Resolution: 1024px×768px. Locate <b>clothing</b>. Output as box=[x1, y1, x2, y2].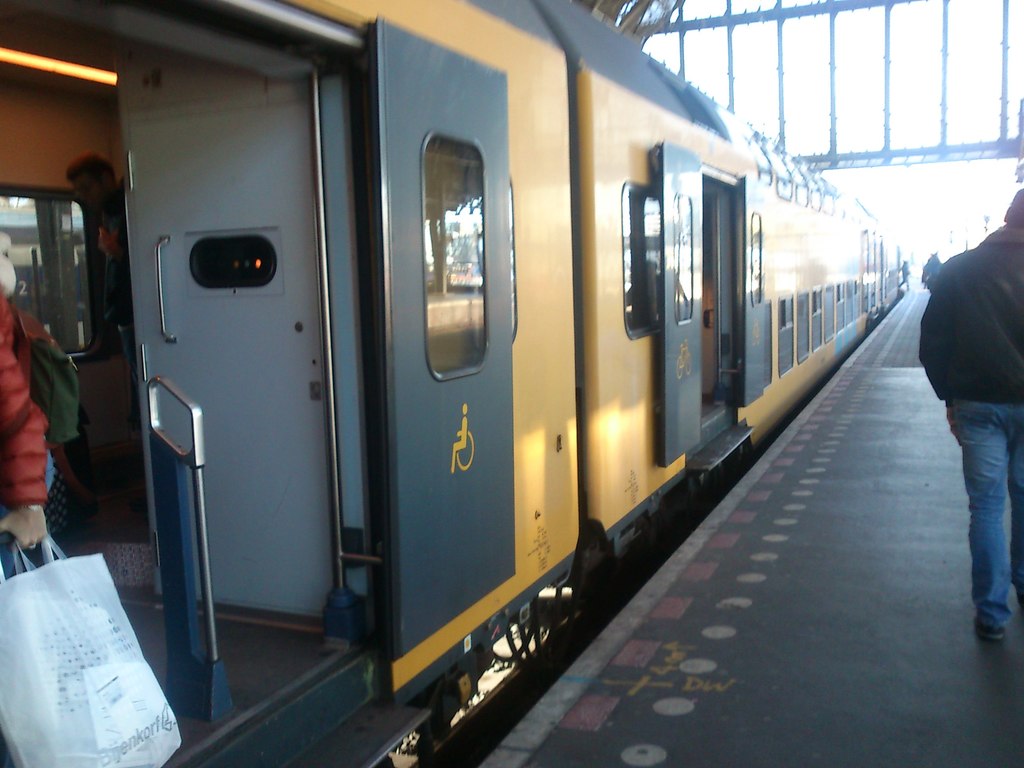
box=[0, 271, 79, 552].
